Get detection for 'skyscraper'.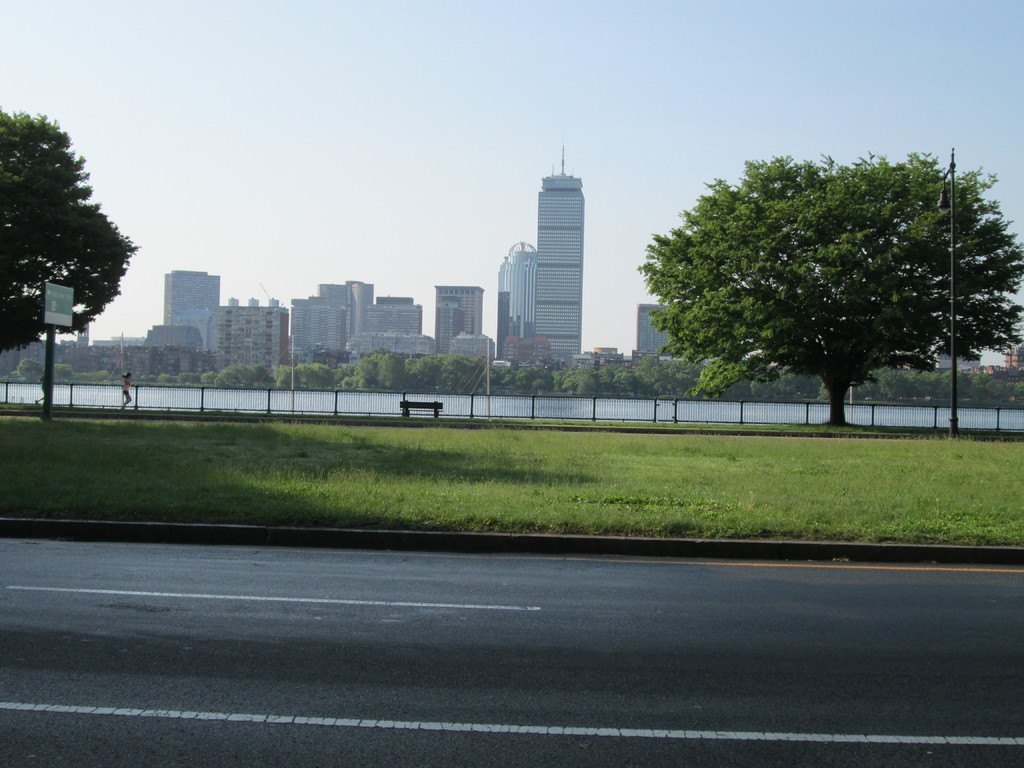
Detection: box=[536, 135, 584, 373].
